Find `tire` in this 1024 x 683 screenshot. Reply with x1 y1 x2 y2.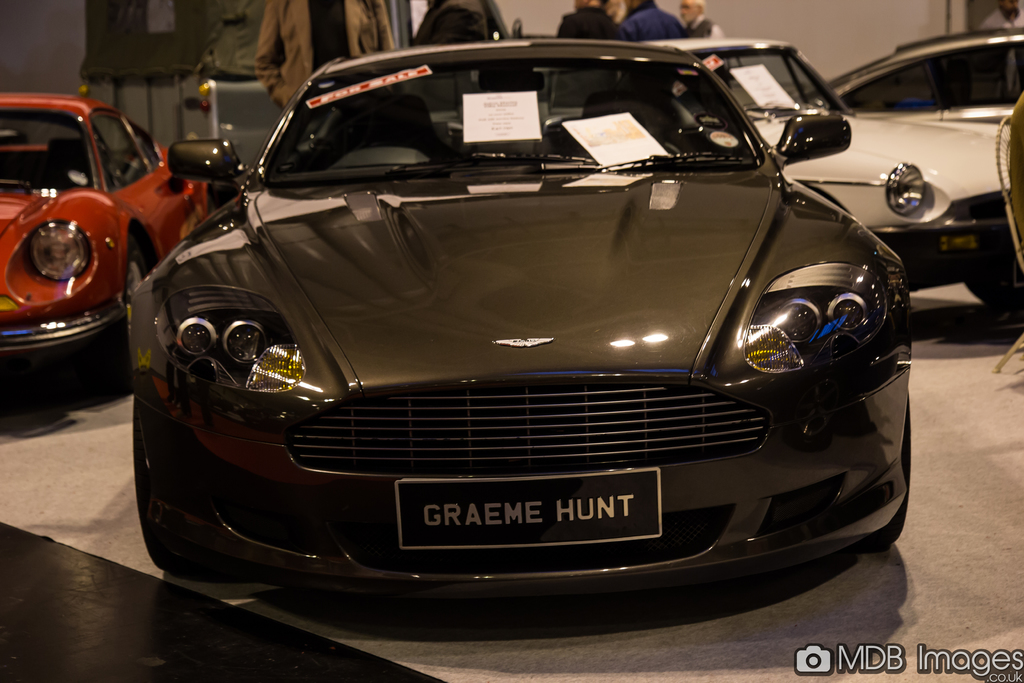
868 395 913 554.
